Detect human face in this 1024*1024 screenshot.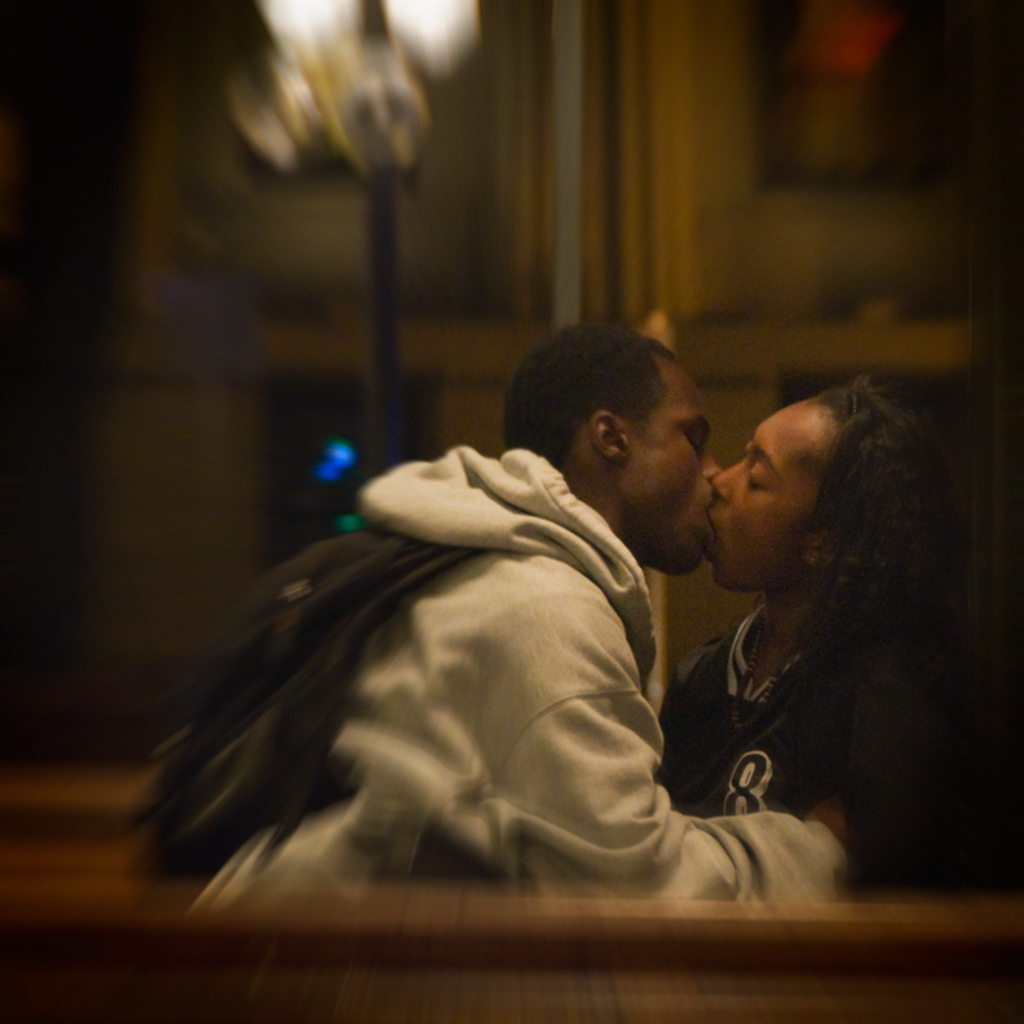
Detection: <bbox>620, 351, 723, 571</bbox>.
